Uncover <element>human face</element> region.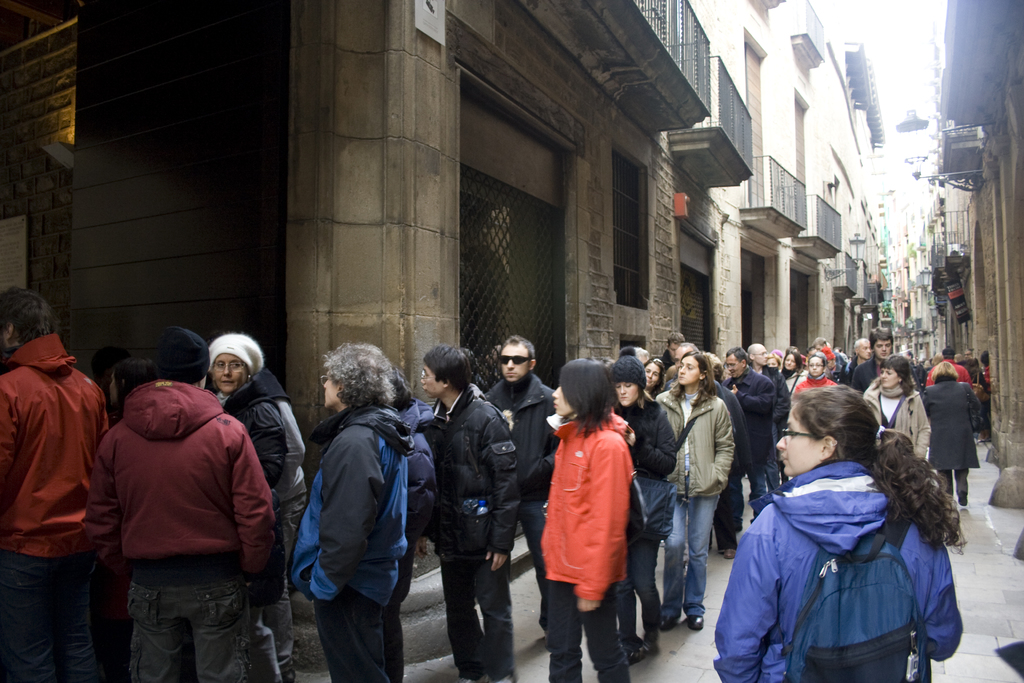
Uncovered: box(321, 364, 335, 404).
